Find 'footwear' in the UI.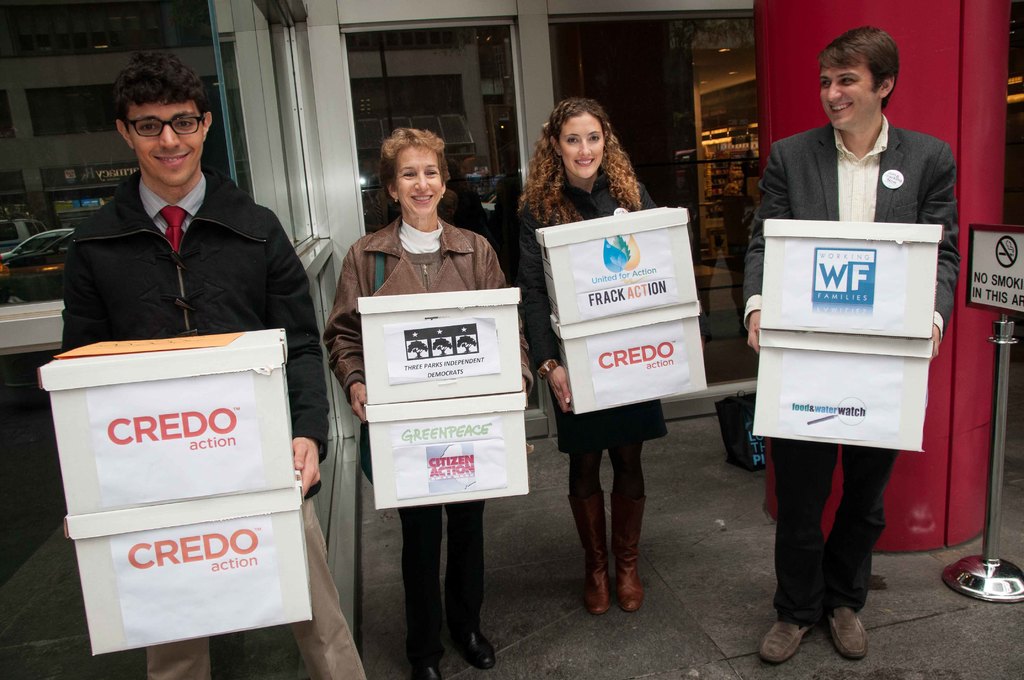
UI element at detection(444, 624, 495, 679).
